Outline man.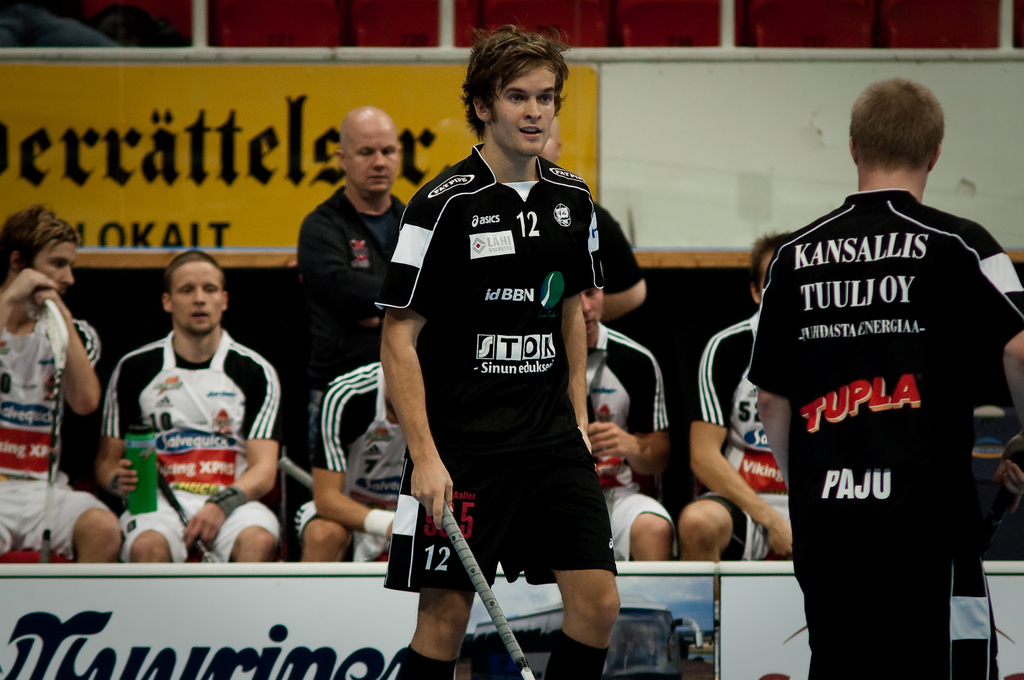
Outline: left=378, top=22, right=619, bottom=679.
